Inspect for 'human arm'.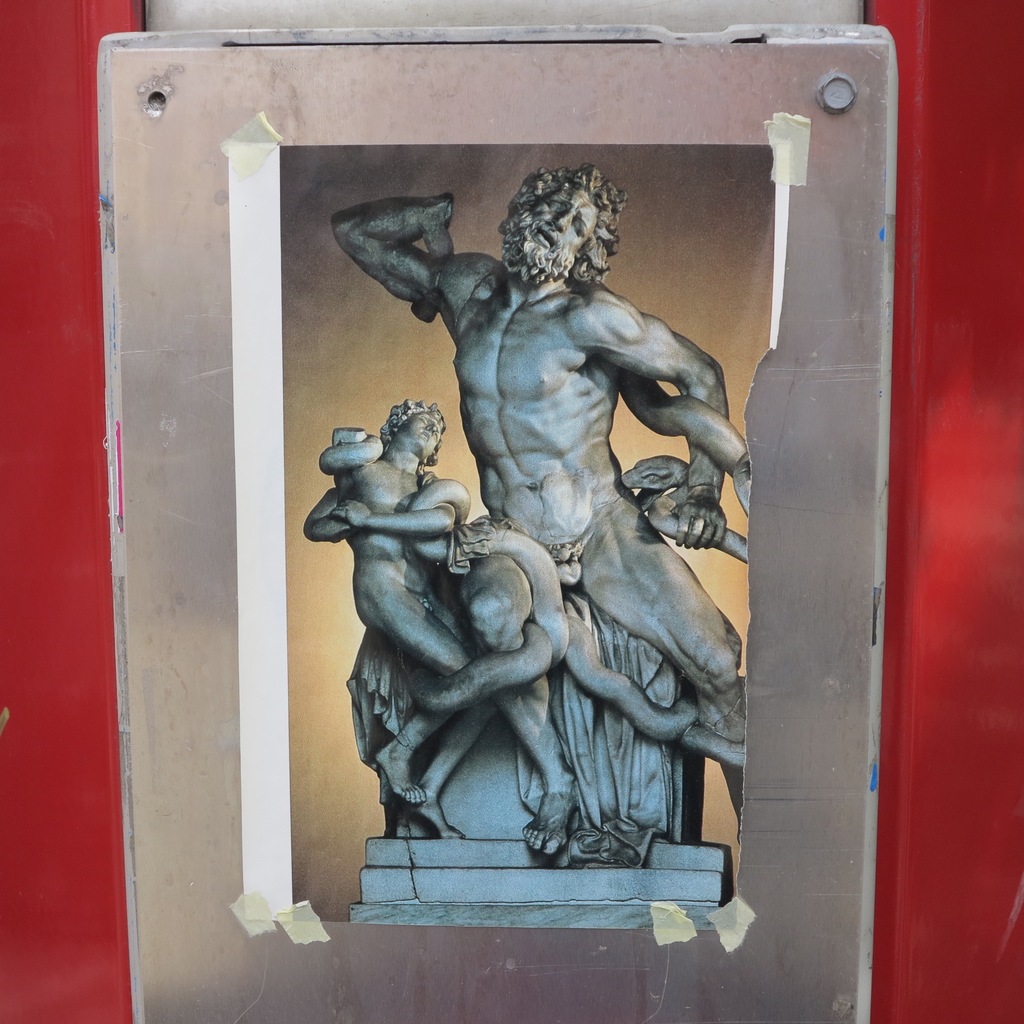
Inspection: 319 183 488 311.
